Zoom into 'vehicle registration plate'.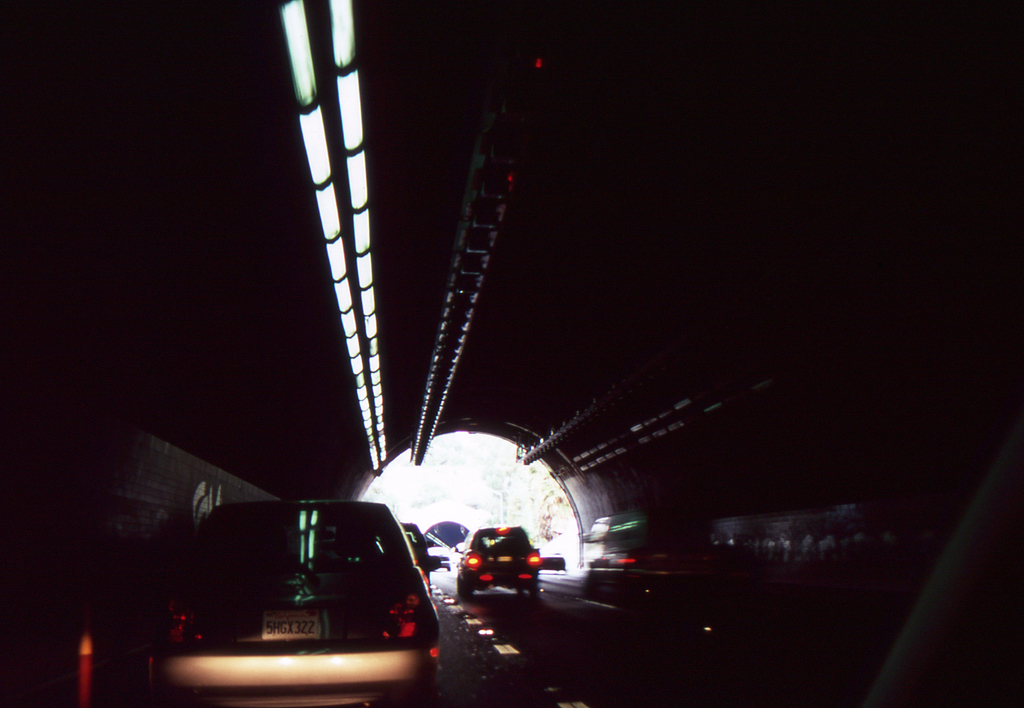
Zoom target: (259, 608, 321, 643).
